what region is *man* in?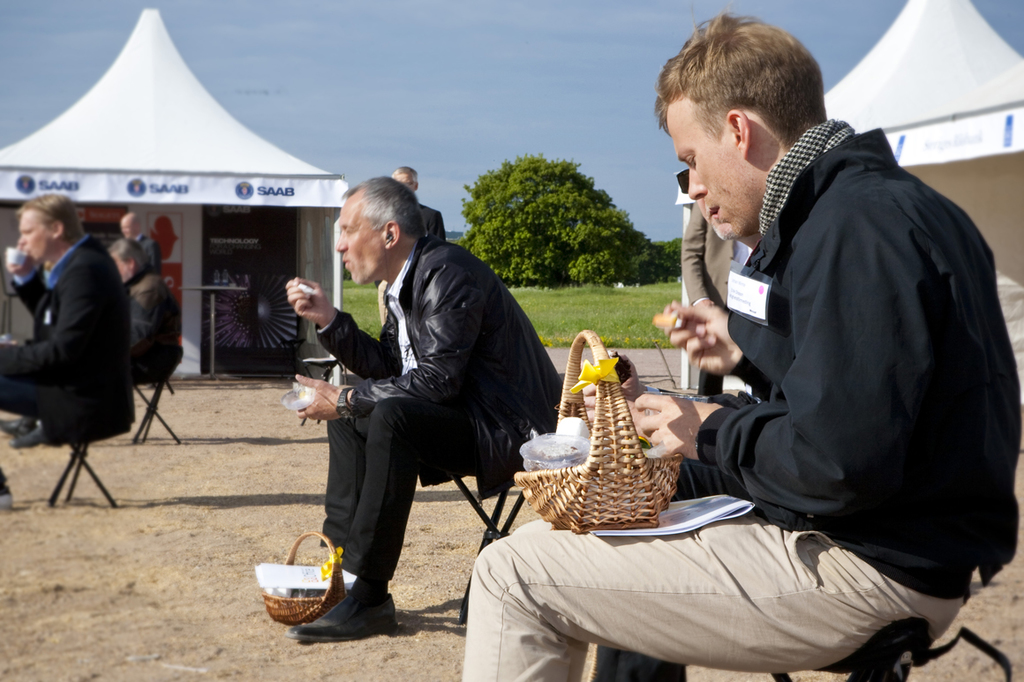
bbox(290, 193, 552, 626).
